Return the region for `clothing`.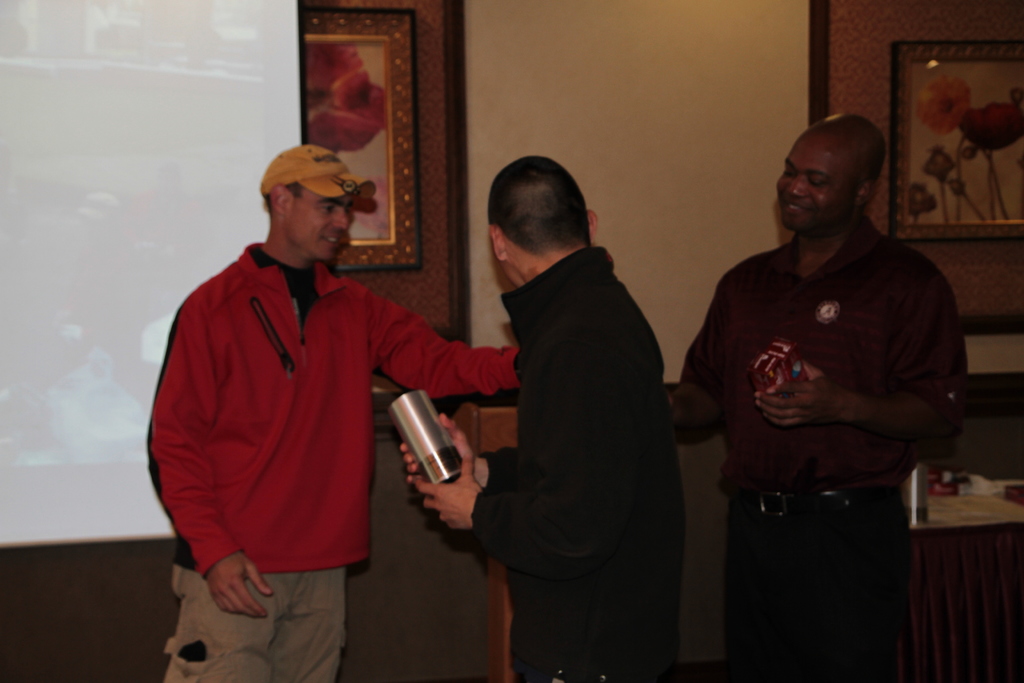
{"x1": 143, "y1": 211, "x2": 463, "y2": 636}.
